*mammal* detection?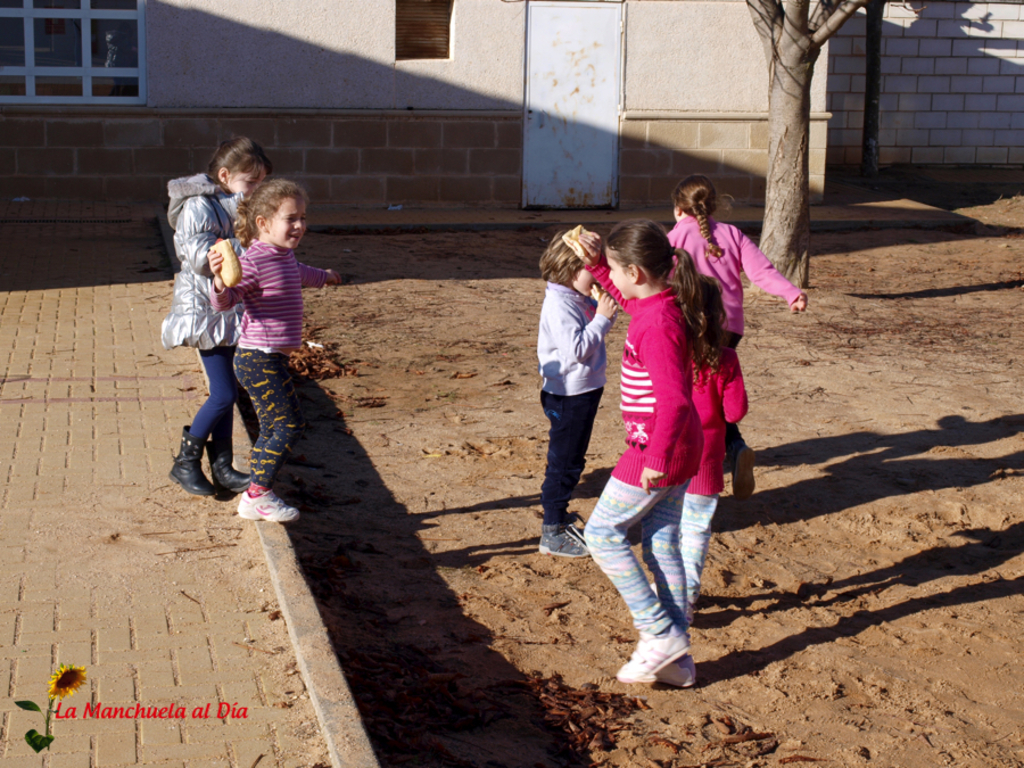
bbox(207, 177, 341, 522)
